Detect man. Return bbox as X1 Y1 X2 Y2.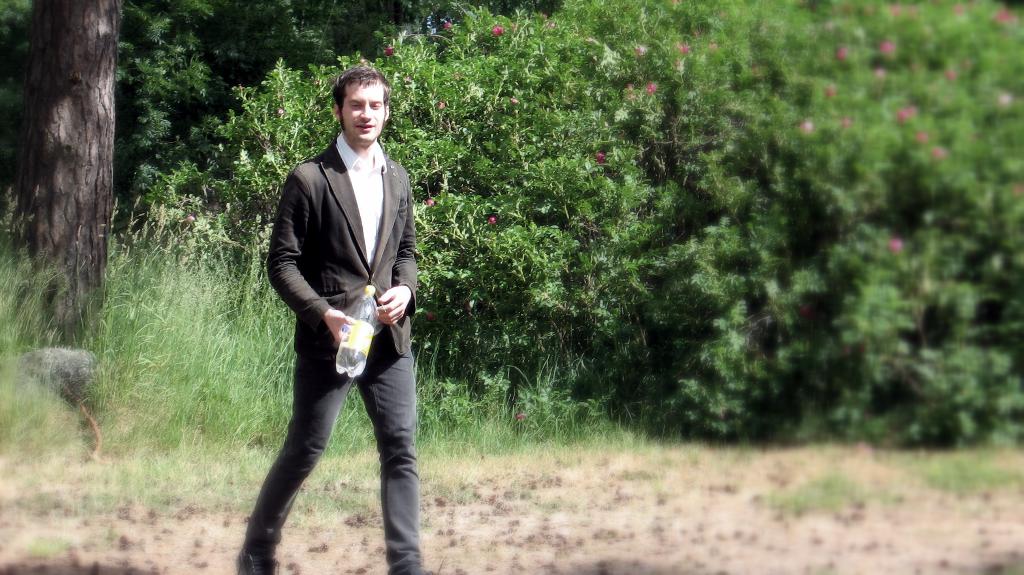
242 59 433 552.
